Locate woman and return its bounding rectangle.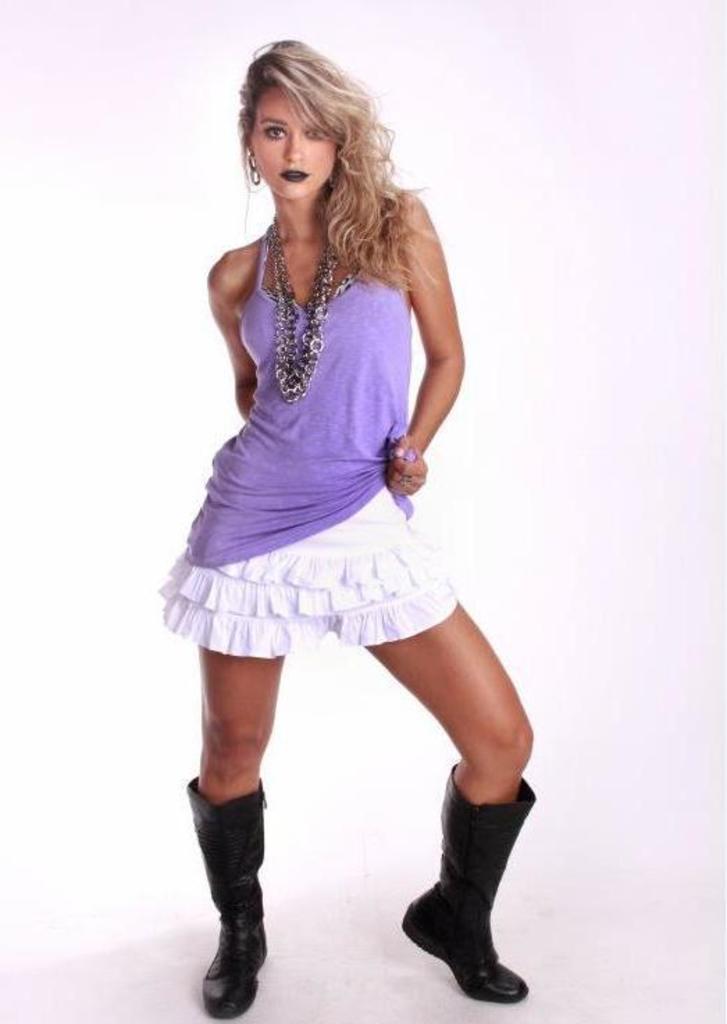
[x1=150, y1=40, x2=521, y2=948].
